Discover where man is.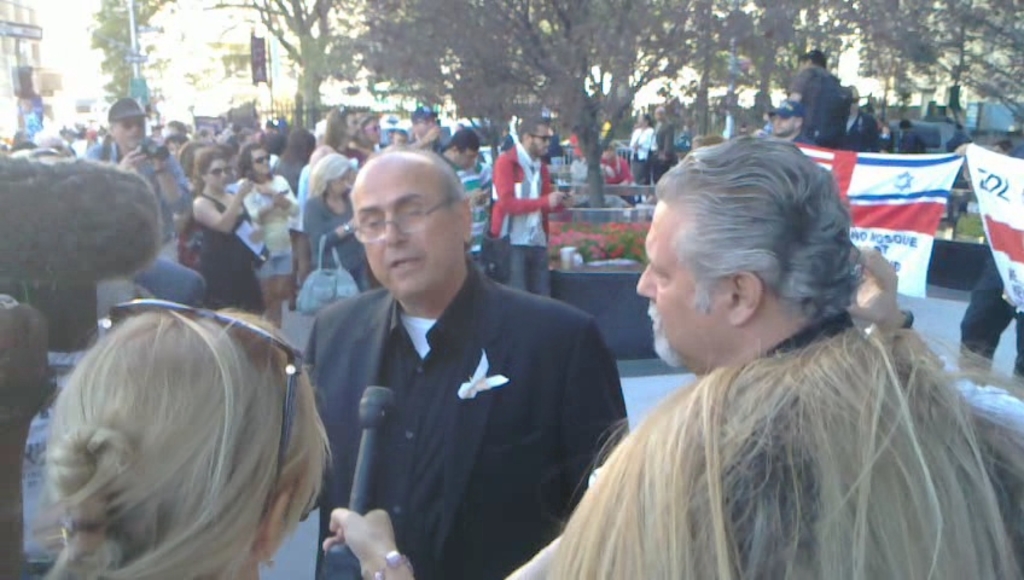
Discovered at select_region(494, 112, 566, 298).
